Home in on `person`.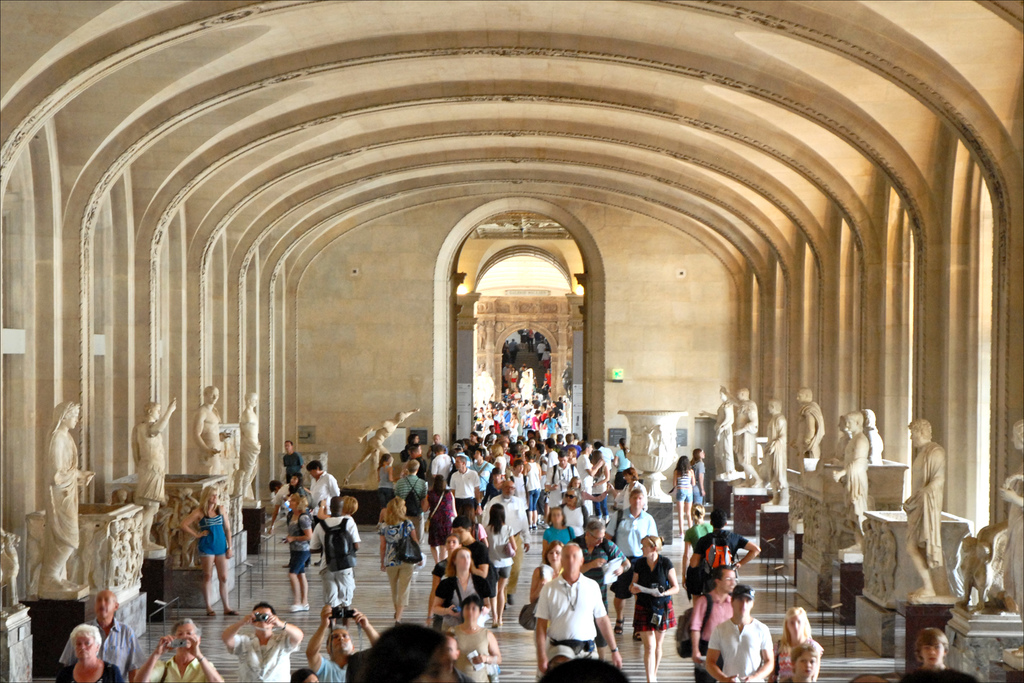
Homed in at x1=35 y1=403 x2=99 y2=604.
